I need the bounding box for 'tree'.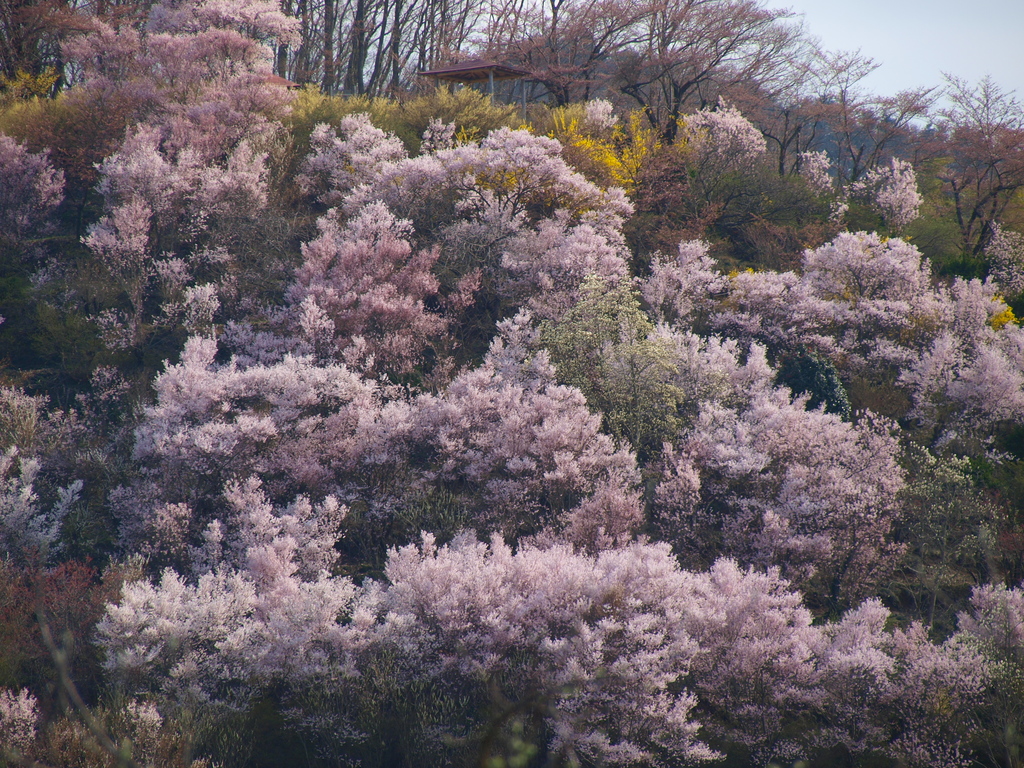
Here it is: [x1=79, y1=119, x2=260, y2=279].
